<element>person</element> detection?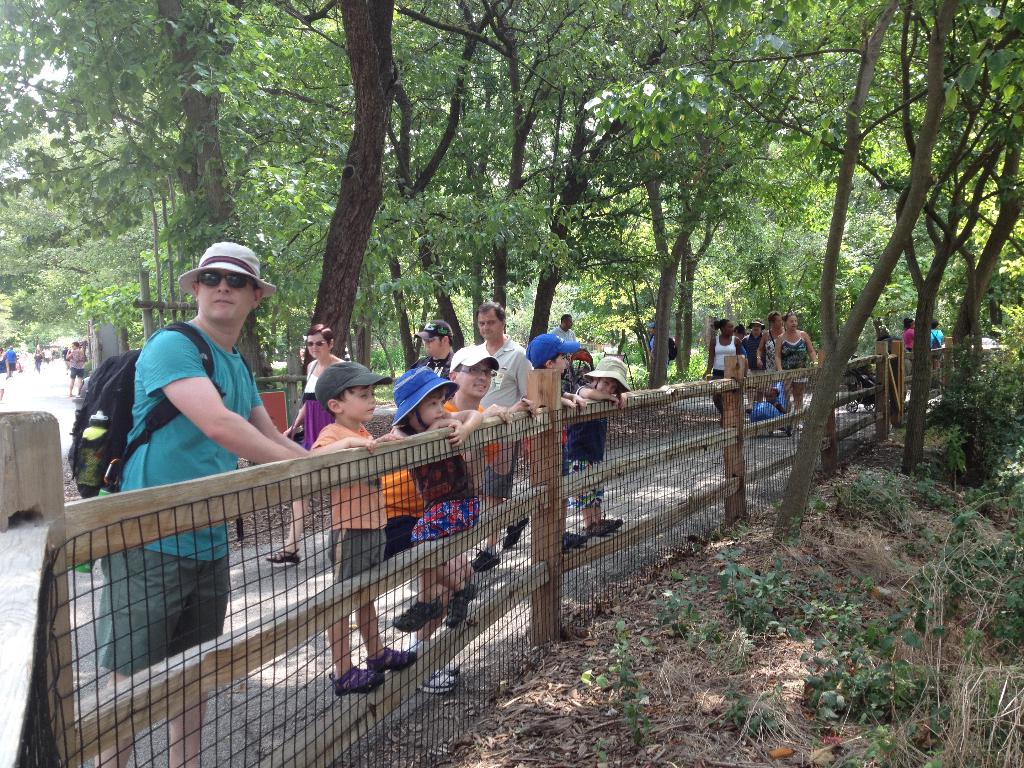
259:323:351:570
